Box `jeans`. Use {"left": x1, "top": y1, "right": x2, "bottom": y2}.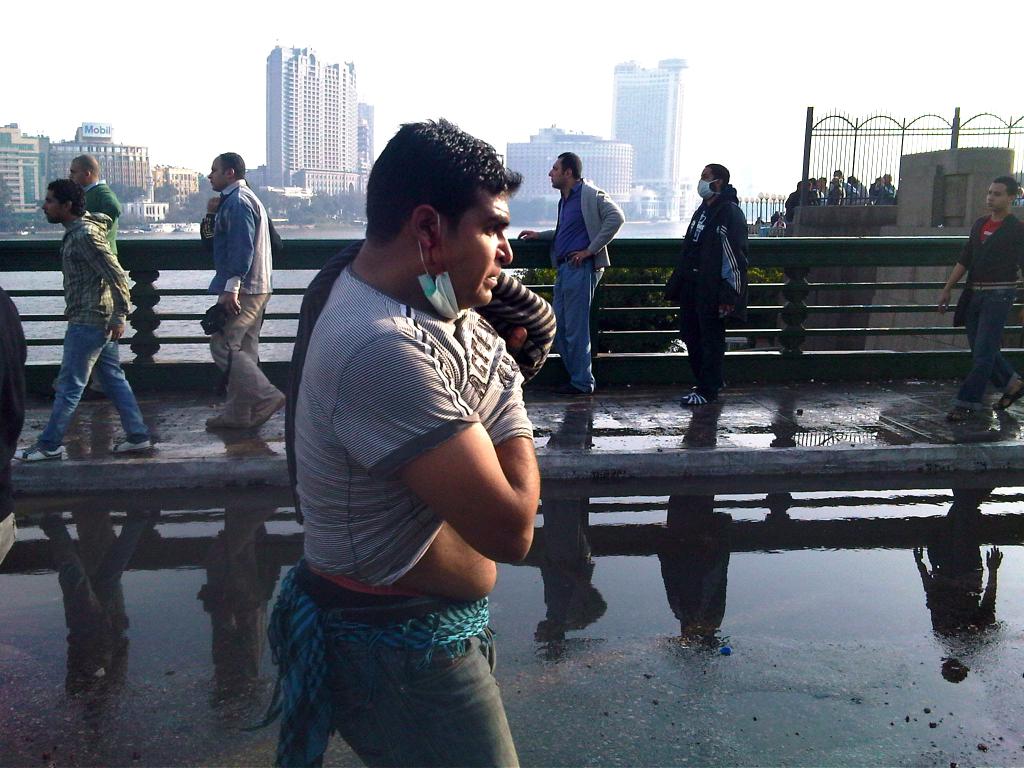
{"left": 949, "top": 286, "right": 1015, "bottom": 401}.
